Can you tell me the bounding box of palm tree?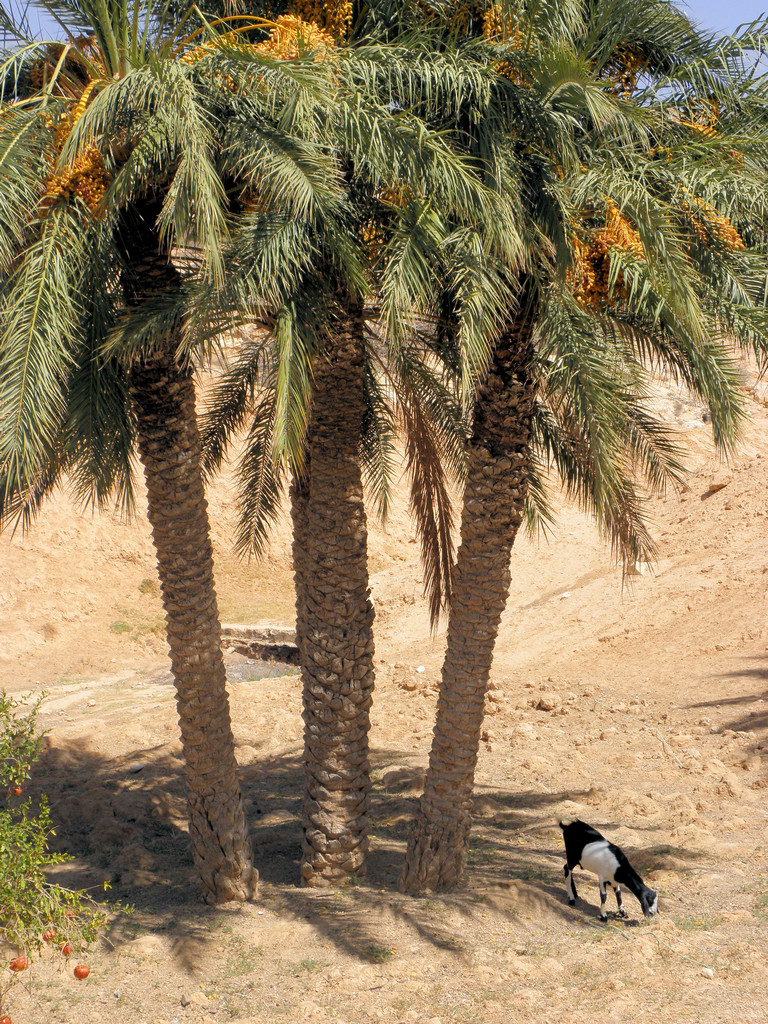
bbox=[419, 52, 767, 760].
